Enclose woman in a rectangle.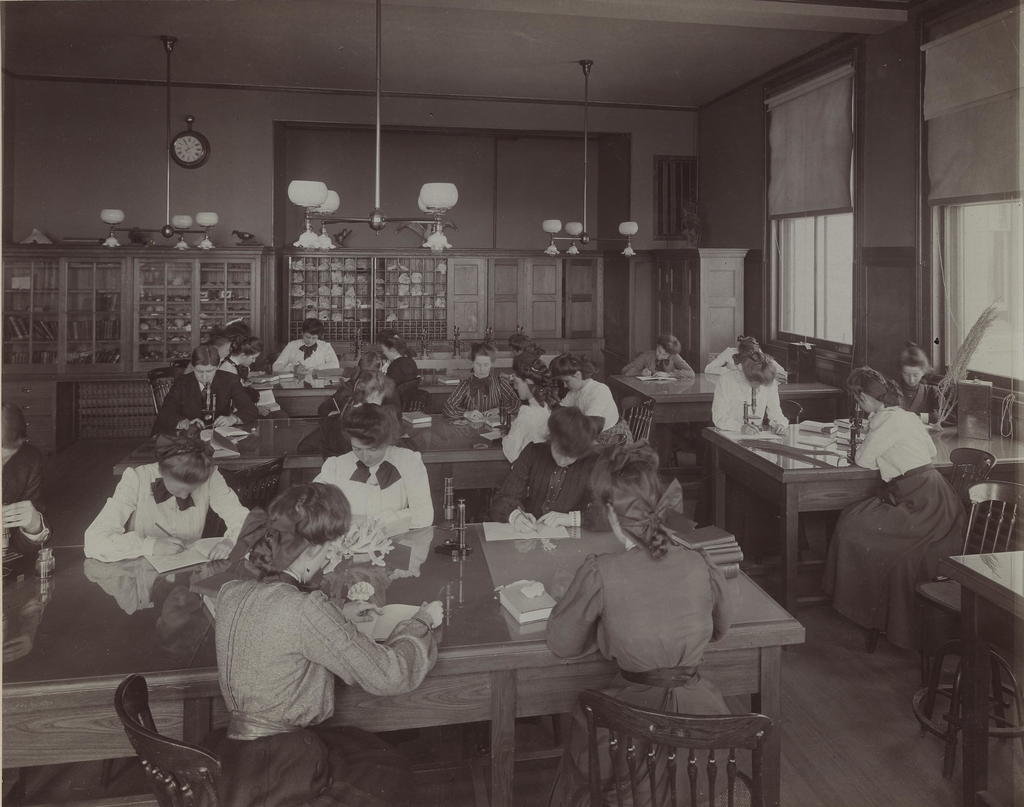
Rect(372, 331, 421, 382).
